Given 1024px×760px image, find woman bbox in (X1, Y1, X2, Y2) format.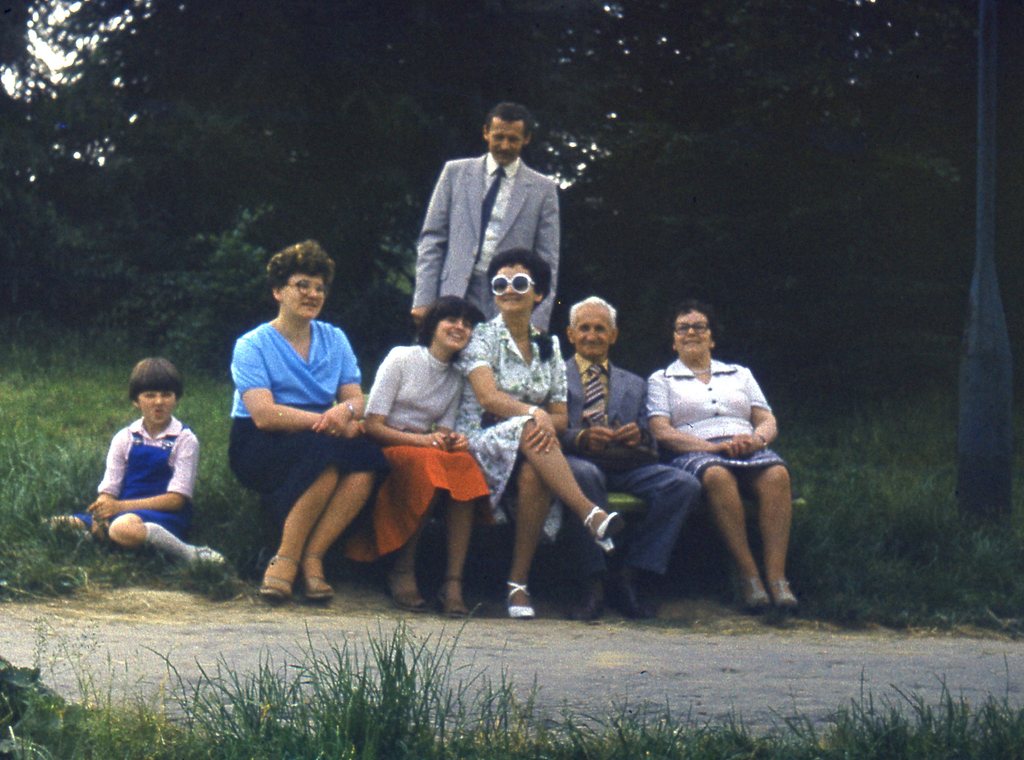
(452, 246, 626, 616).
